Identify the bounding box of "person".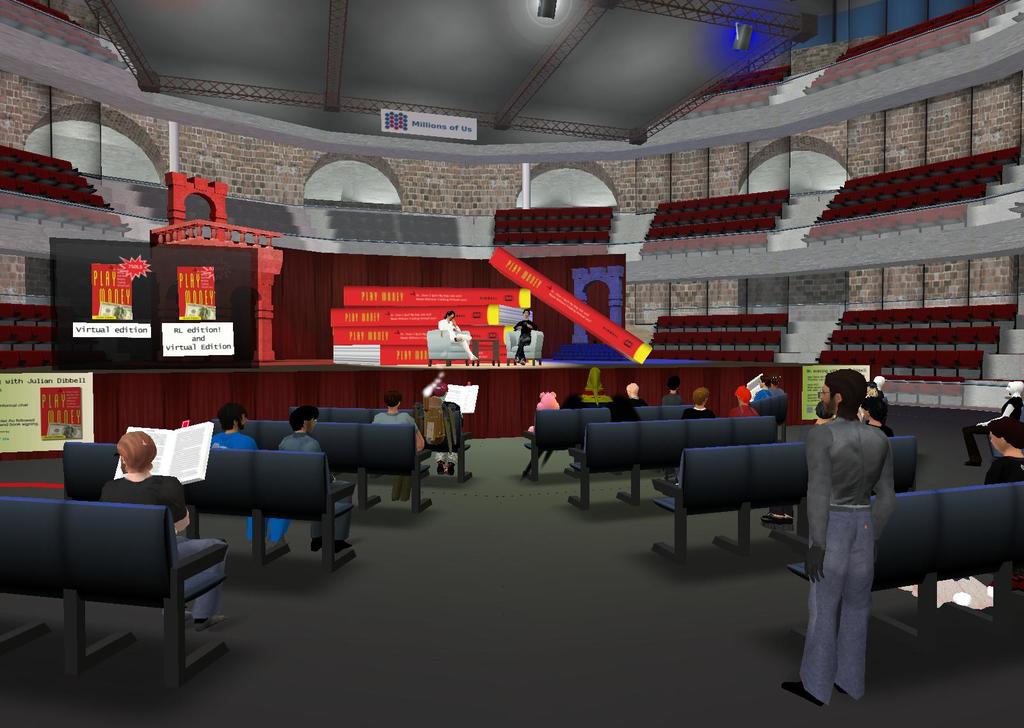
region(414, 361, 464, 475).
